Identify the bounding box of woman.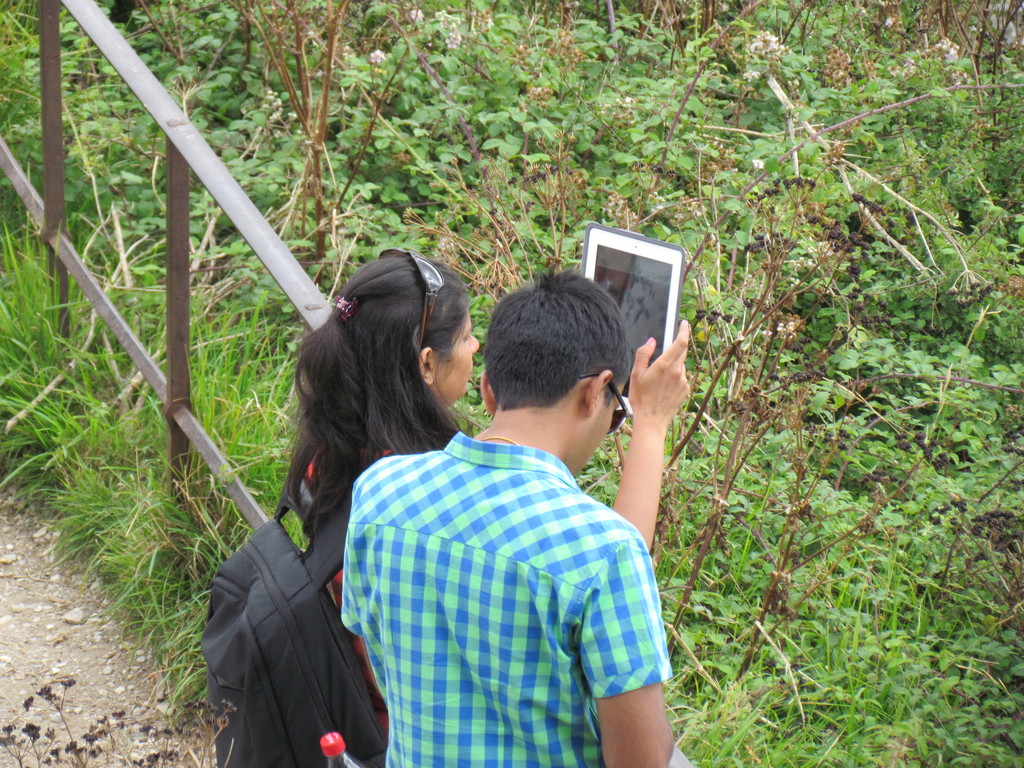
select_region(283, 251, 698, 730).
